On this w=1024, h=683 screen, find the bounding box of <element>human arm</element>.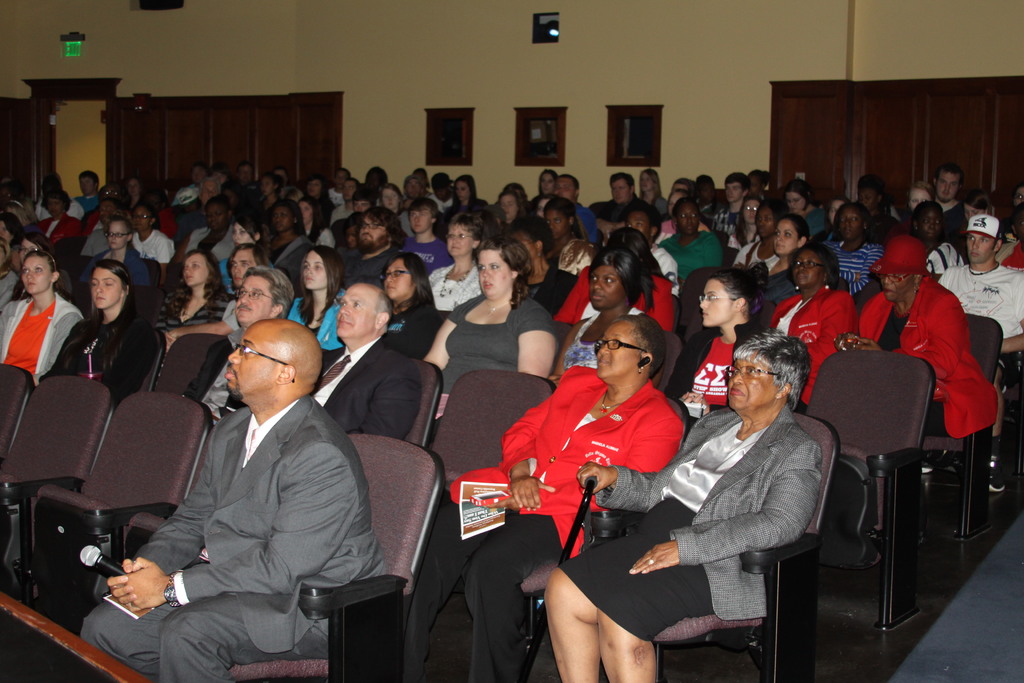
Bounding box: bbox=(938, 267, 952, 292).
